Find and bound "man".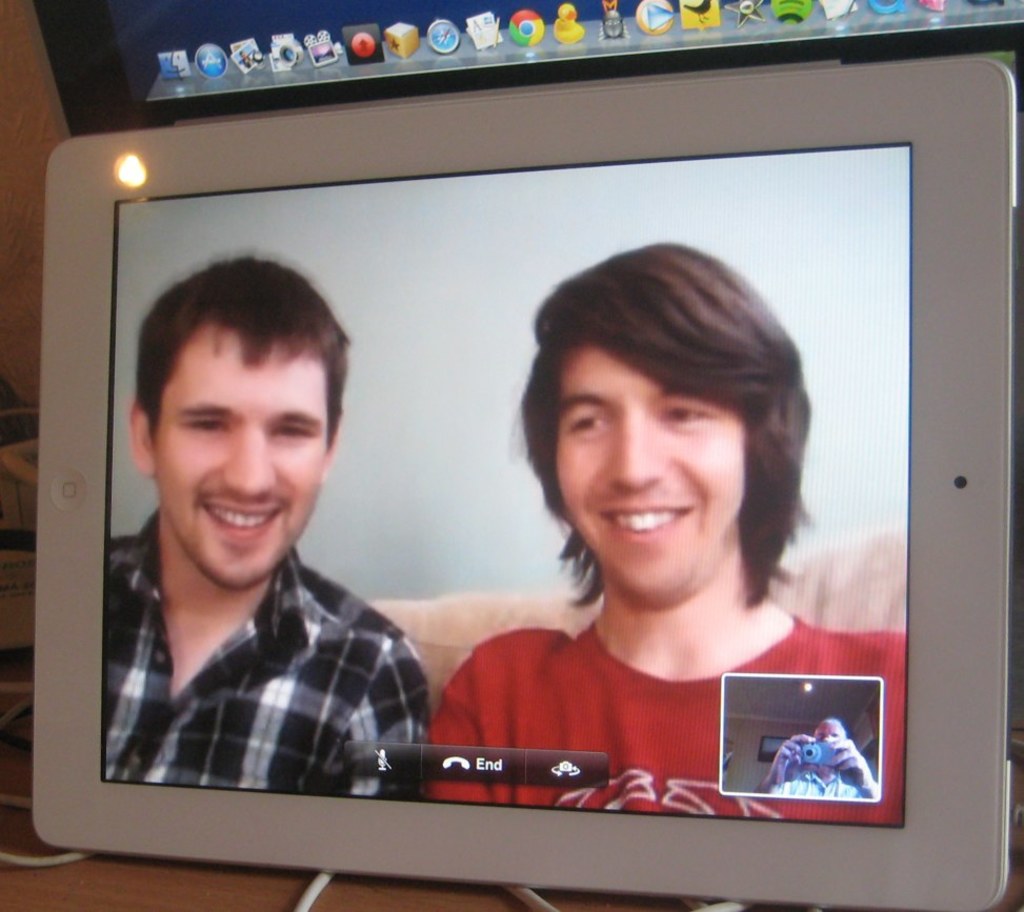
Bound: x1=426, y1=237, x2=903, y2=831.
